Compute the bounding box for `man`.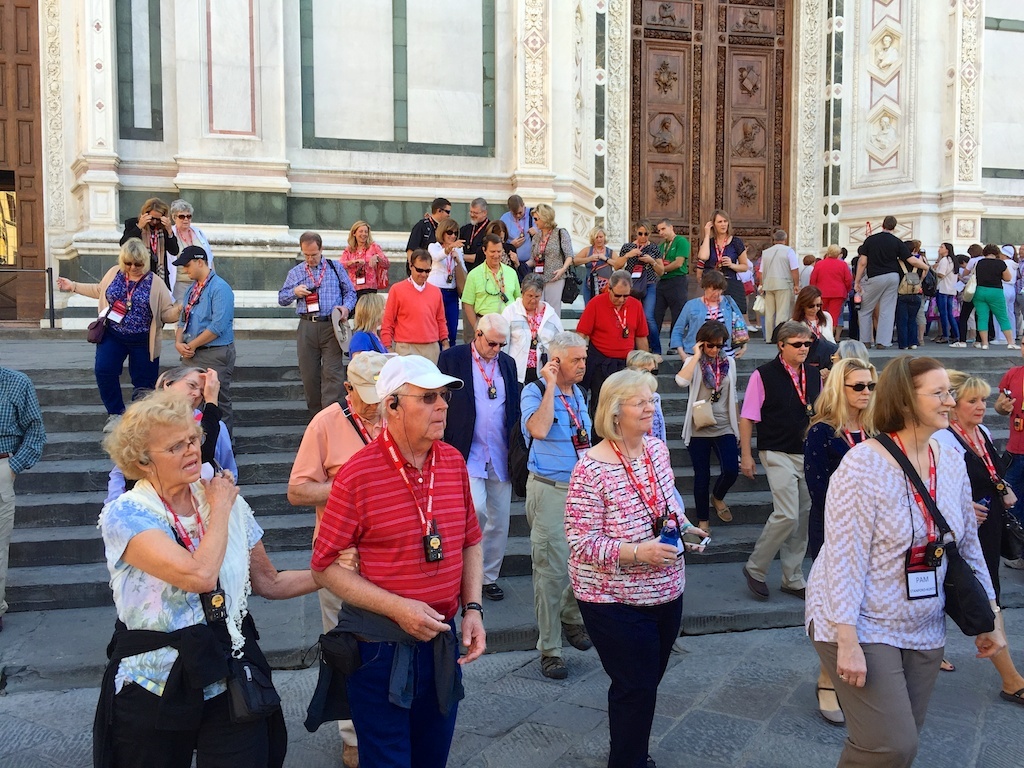
(284, 353, 390, 766).
